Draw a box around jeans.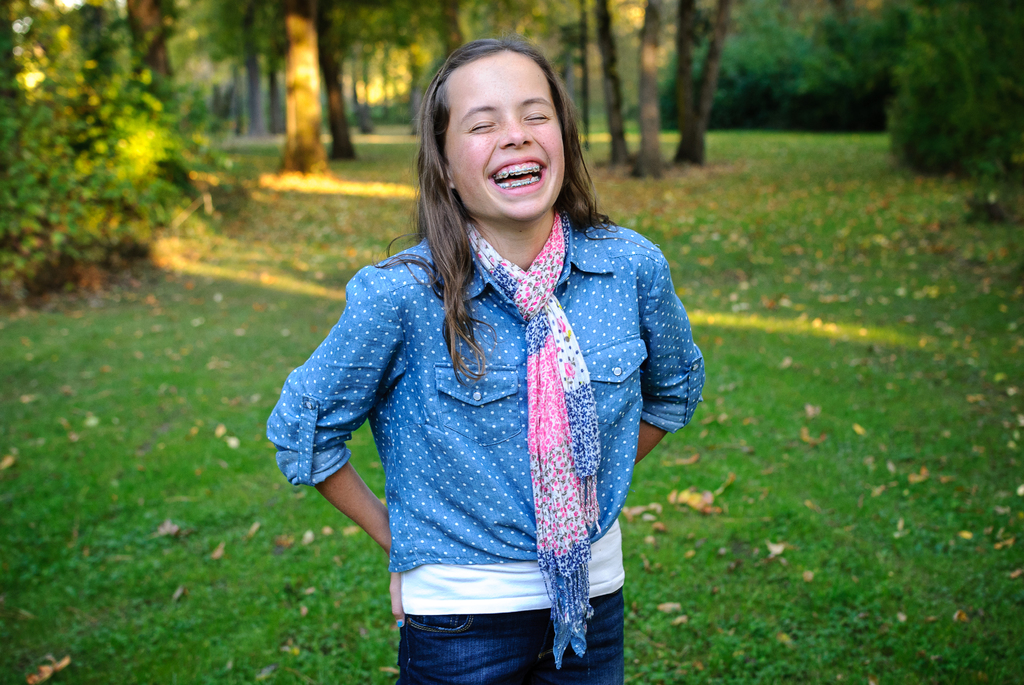
BBox(253, 205, 708, 574).
